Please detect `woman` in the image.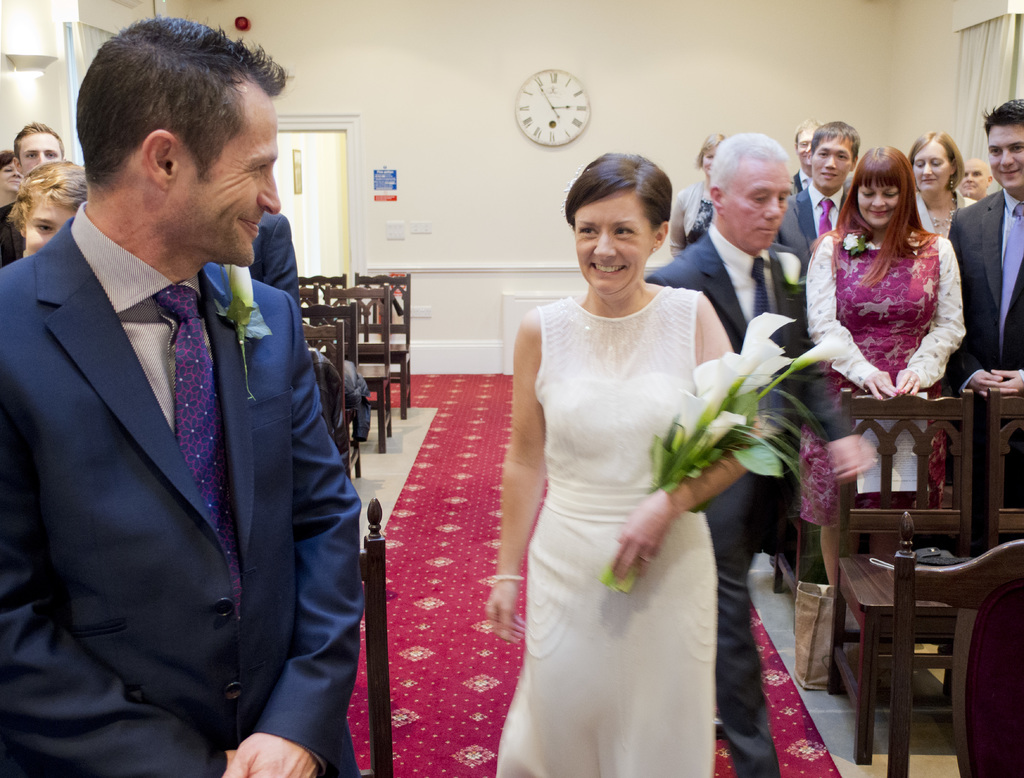
[x1=804, y1=142, x2=971, y2=592].
